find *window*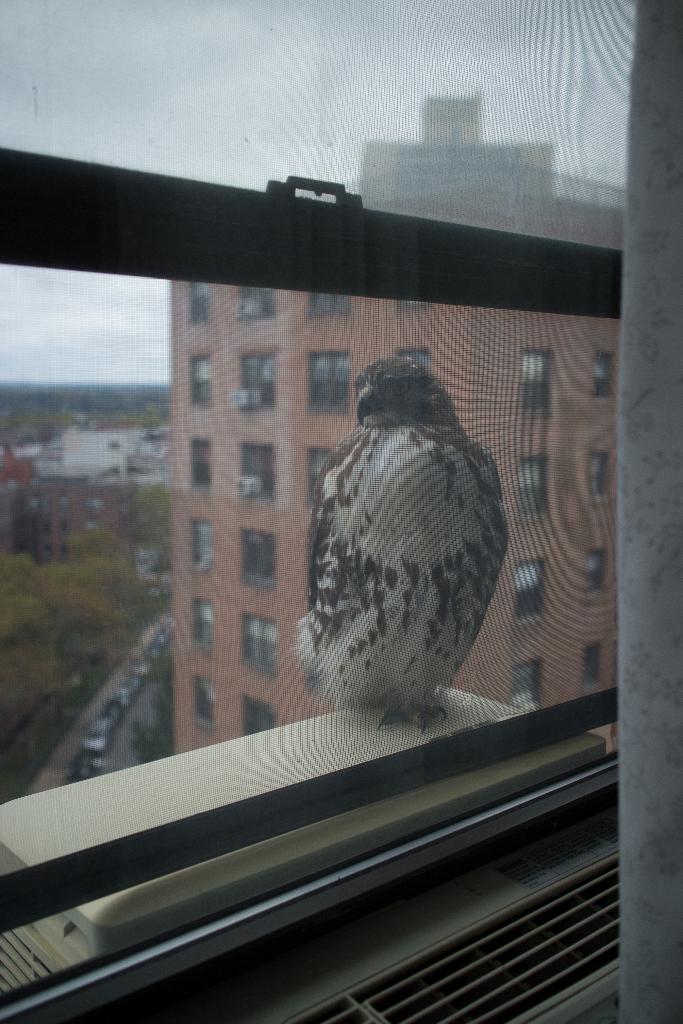
x1=239, y1=286, x2=267, y2=319
